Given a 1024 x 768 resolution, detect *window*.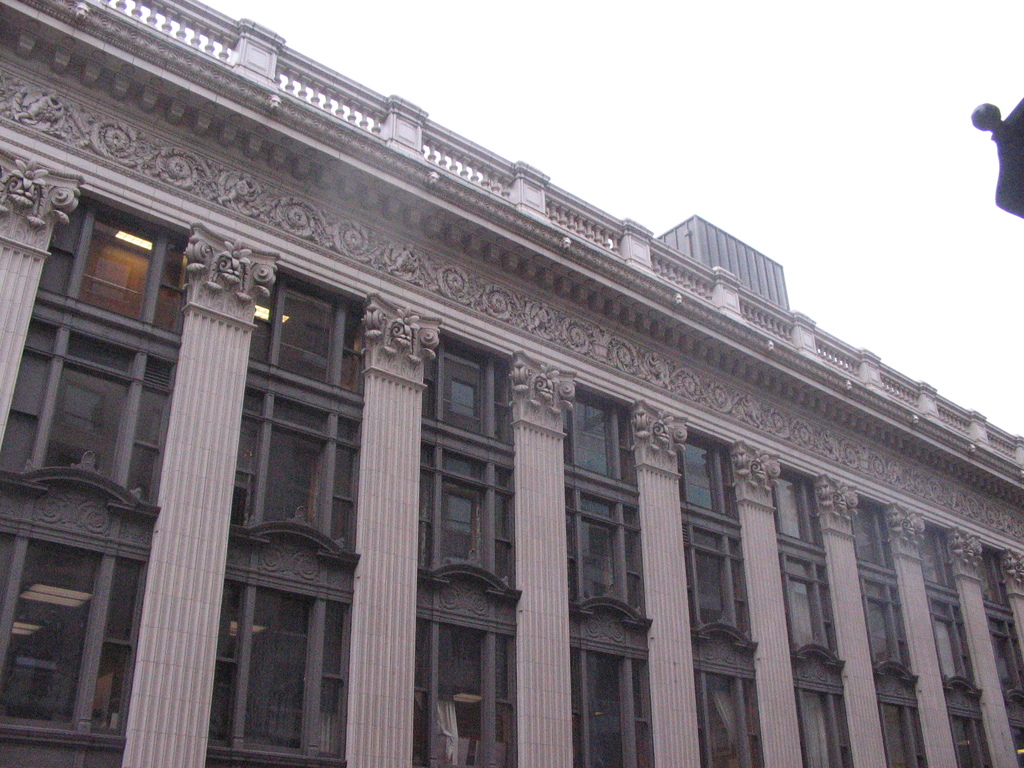
x1=414, y1=333, x2=524, y2=767.
